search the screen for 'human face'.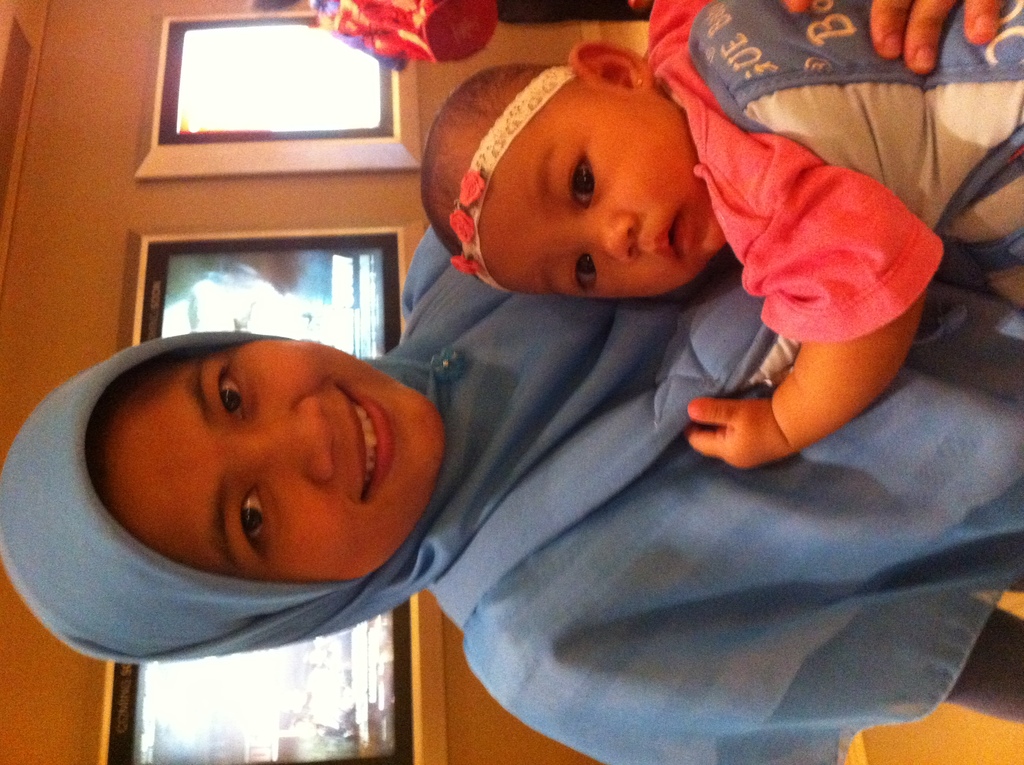
Found at locate(95, 335, 445, 584).
